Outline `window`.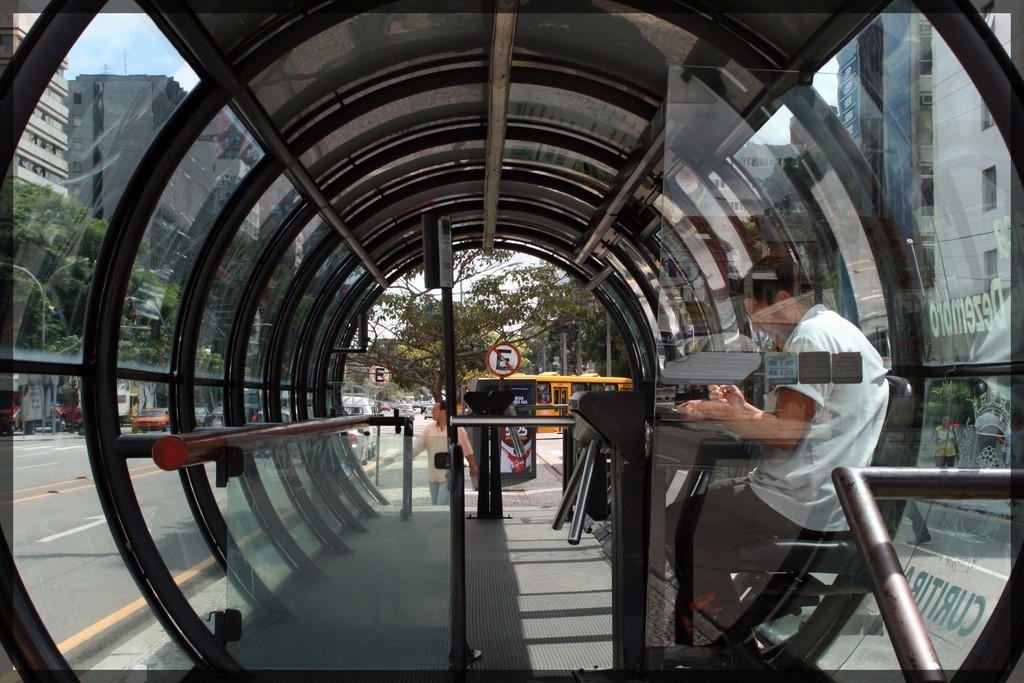
Outline: region(980, 256, 999, 286).
